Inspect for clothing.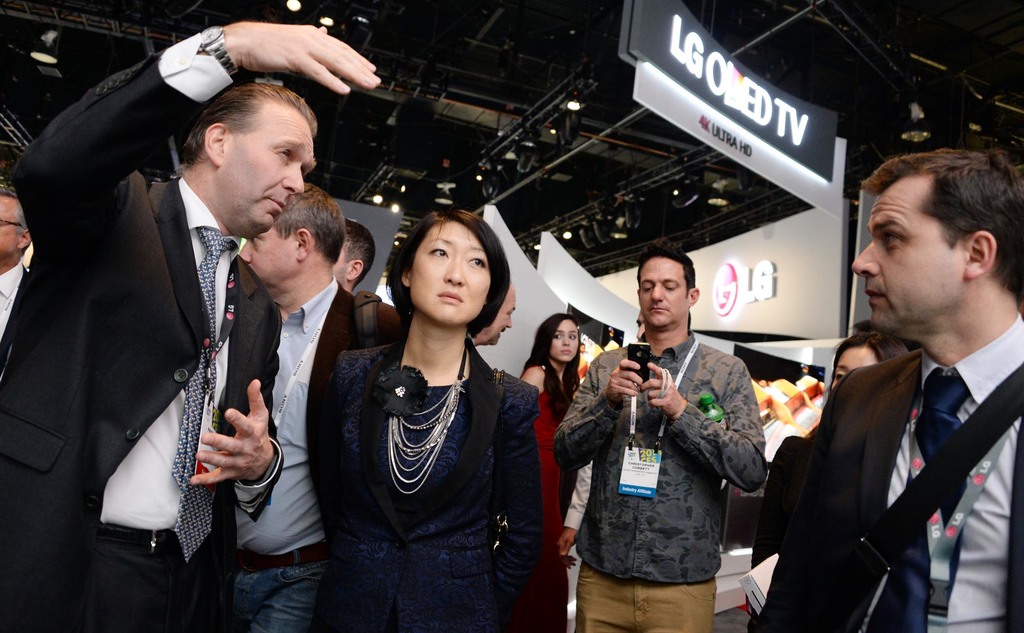
Inspection: BBox(557, 275, 765, 622).
